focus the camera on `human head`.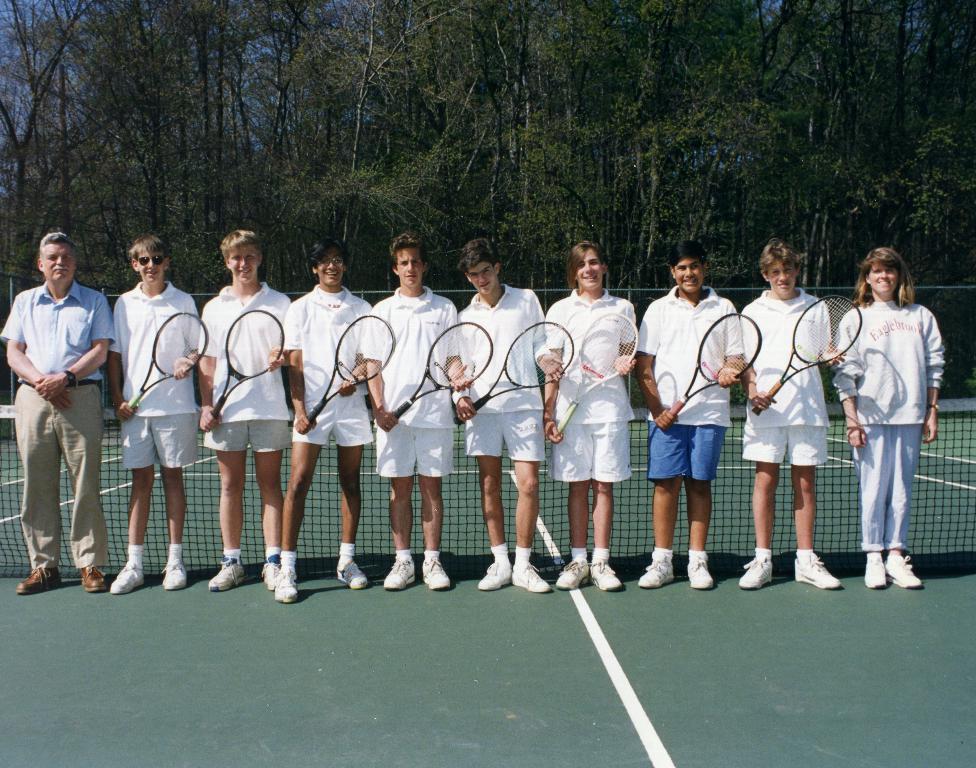
Focus region: 866 246 902 299.
